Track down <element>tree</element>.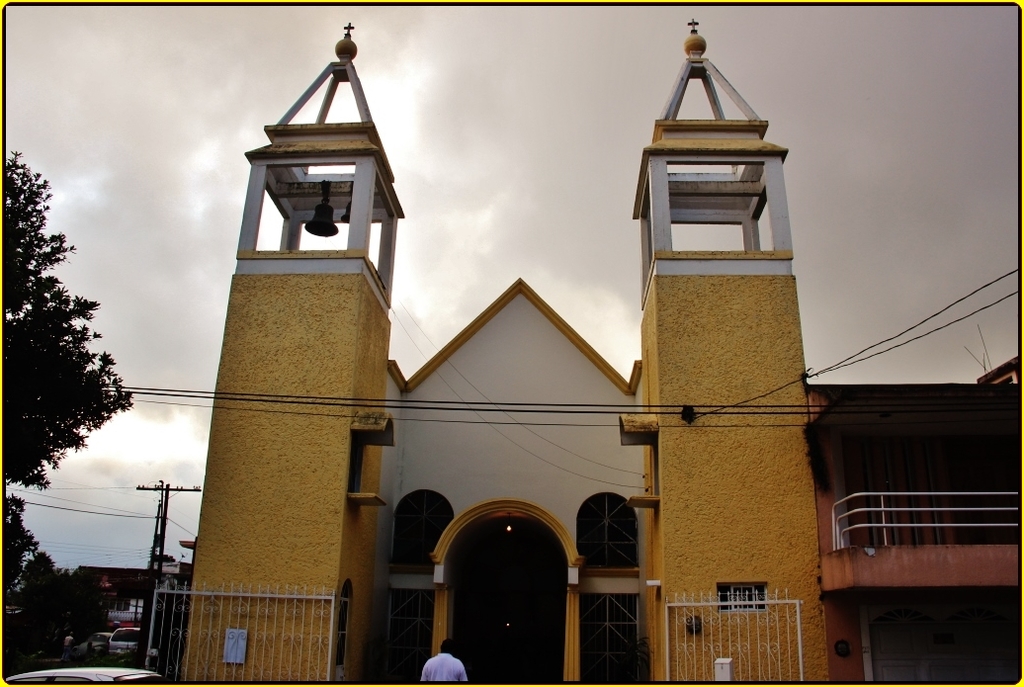
Tracked to {"x1": 63, "y1": 569, "x2": 107, "y2": 645}.
